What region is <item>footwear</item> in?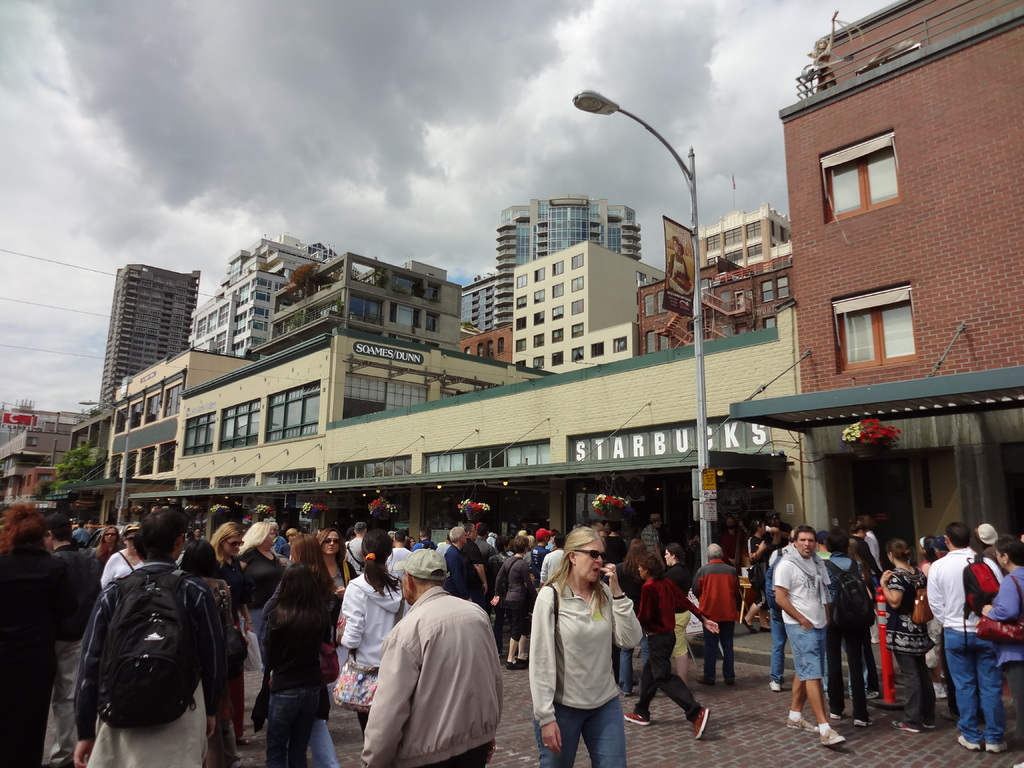
detection(506, 663, 522, 669).
